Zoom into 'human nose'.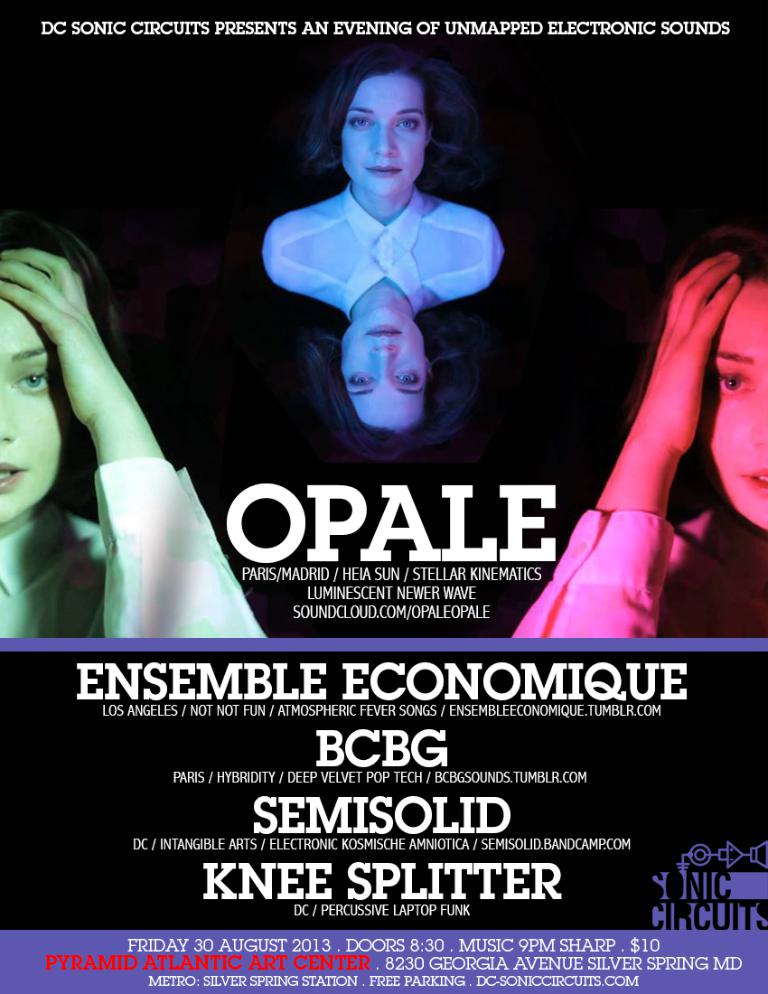
Zoom target: (364, 346, 397, 379).
